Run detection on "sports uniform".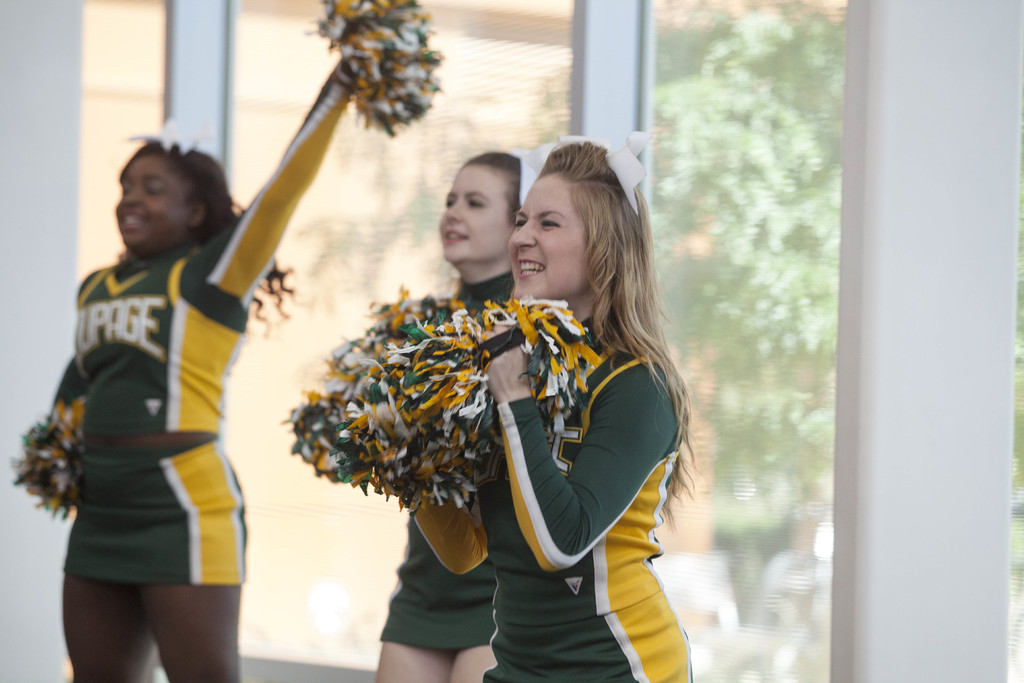
Result: 405, 303, 702, 682.
